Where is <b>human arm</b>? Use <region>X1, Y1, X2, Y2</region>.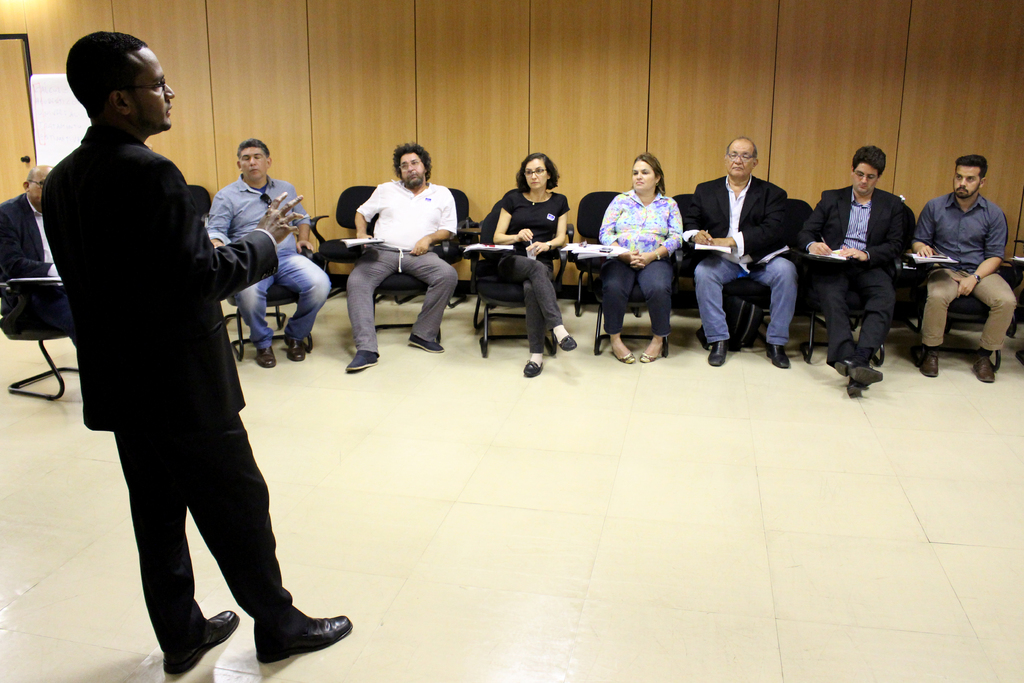
<region>493, 195, 532, 245</region>.
